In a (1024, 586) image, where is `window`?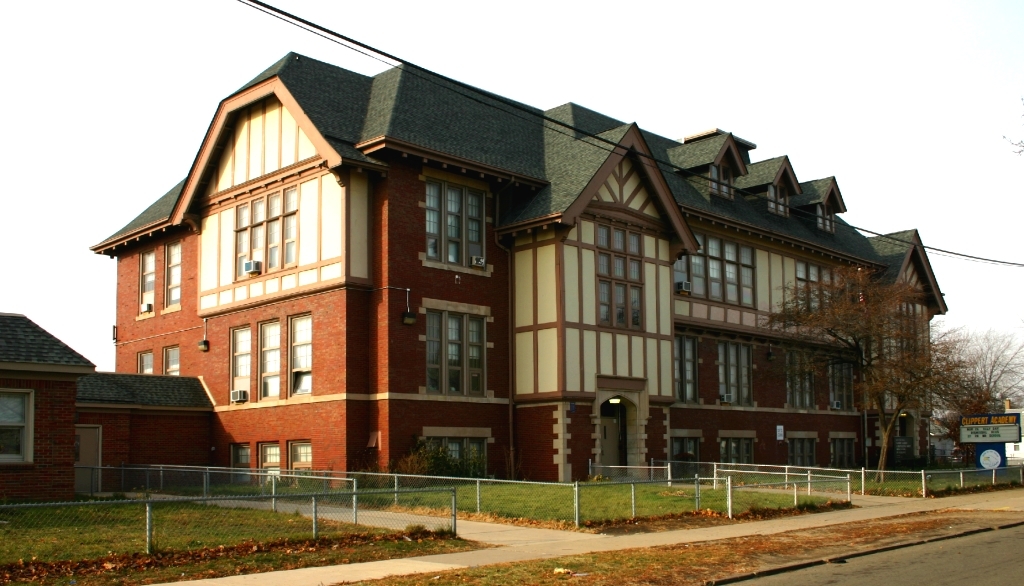
select_region(216, 321, 253, 410).
